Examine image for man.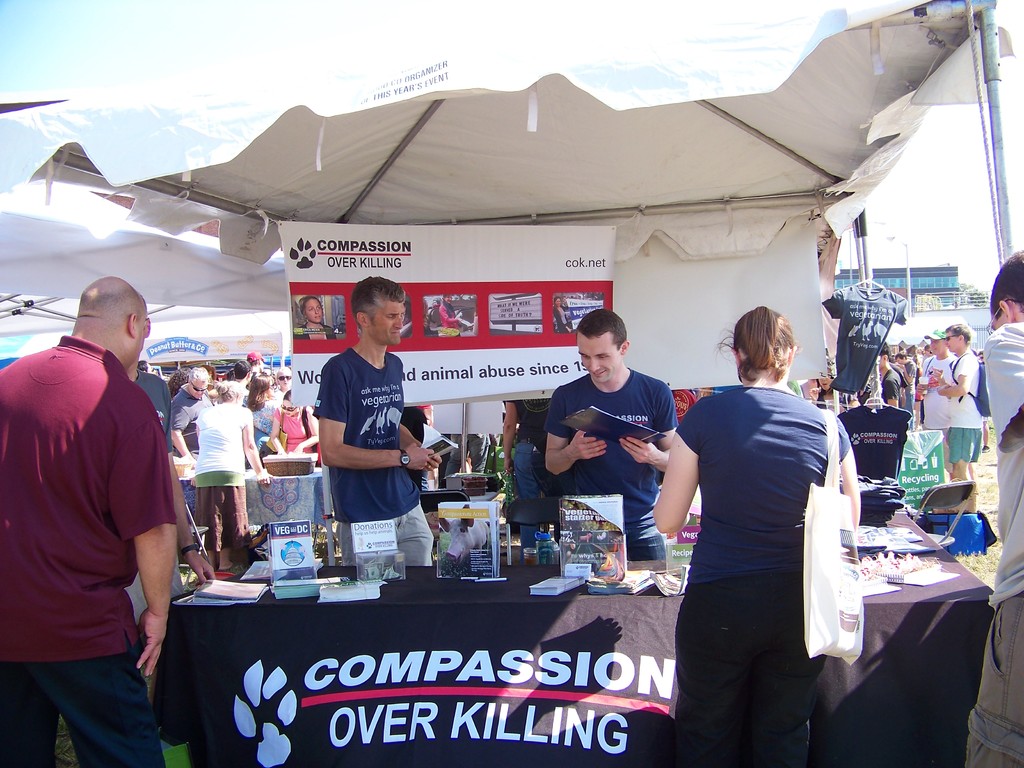
Examination result: {"x1": 501, "y1": 400, "x2": 565, "y2": 552}.
